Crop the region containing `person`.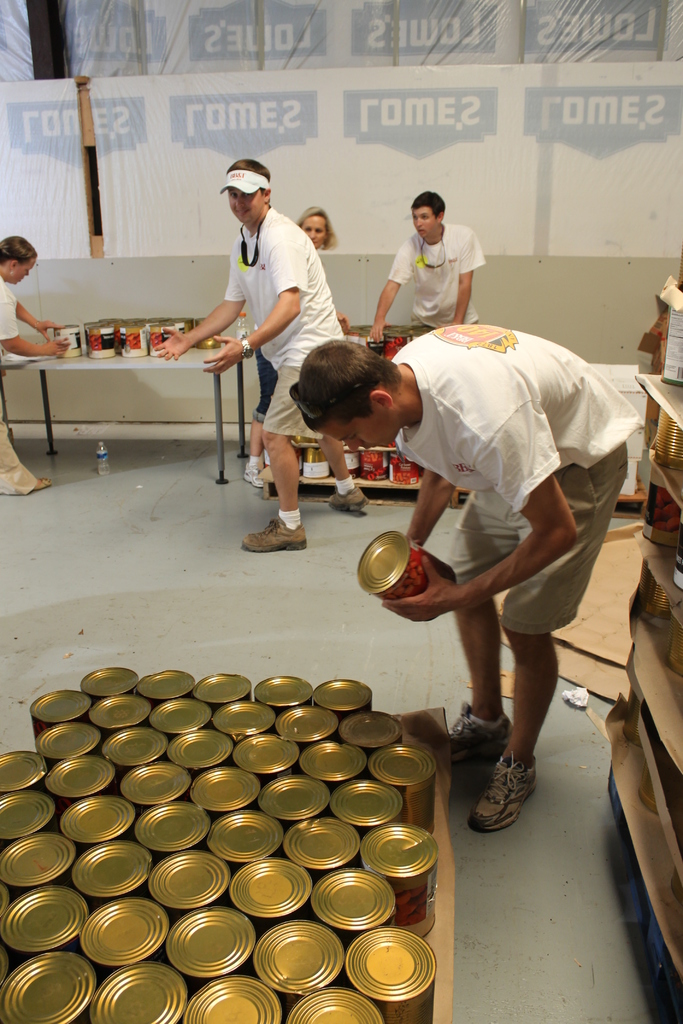
Crop region: bbox(366, 298, 627, 817).
